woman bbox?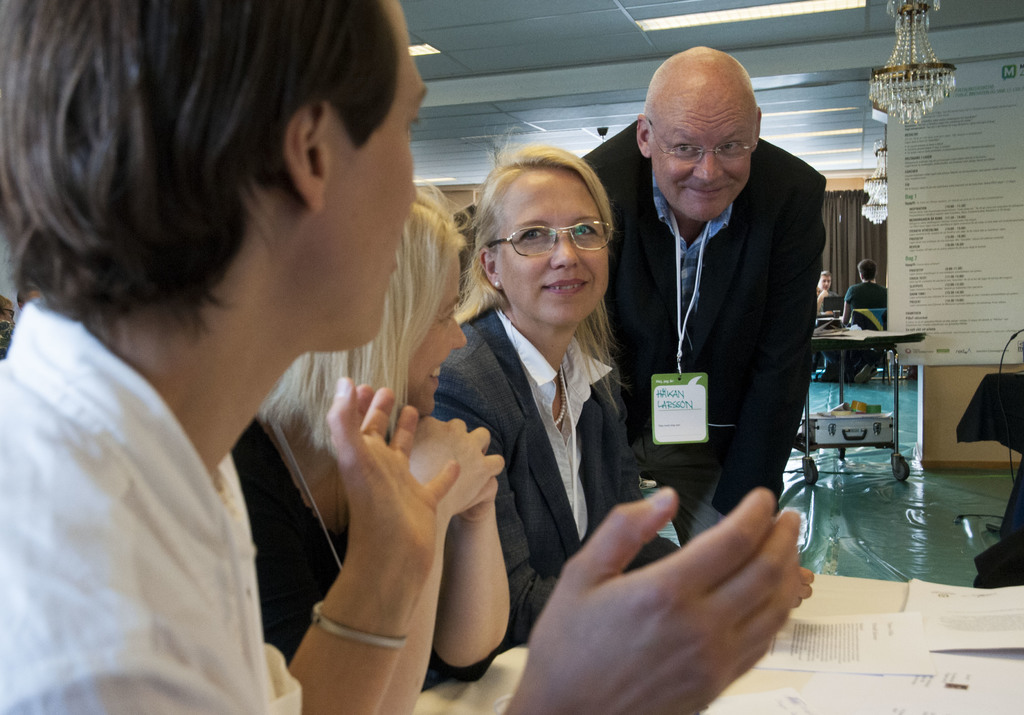
x1=423, y1=153, x2=648, y2=677
